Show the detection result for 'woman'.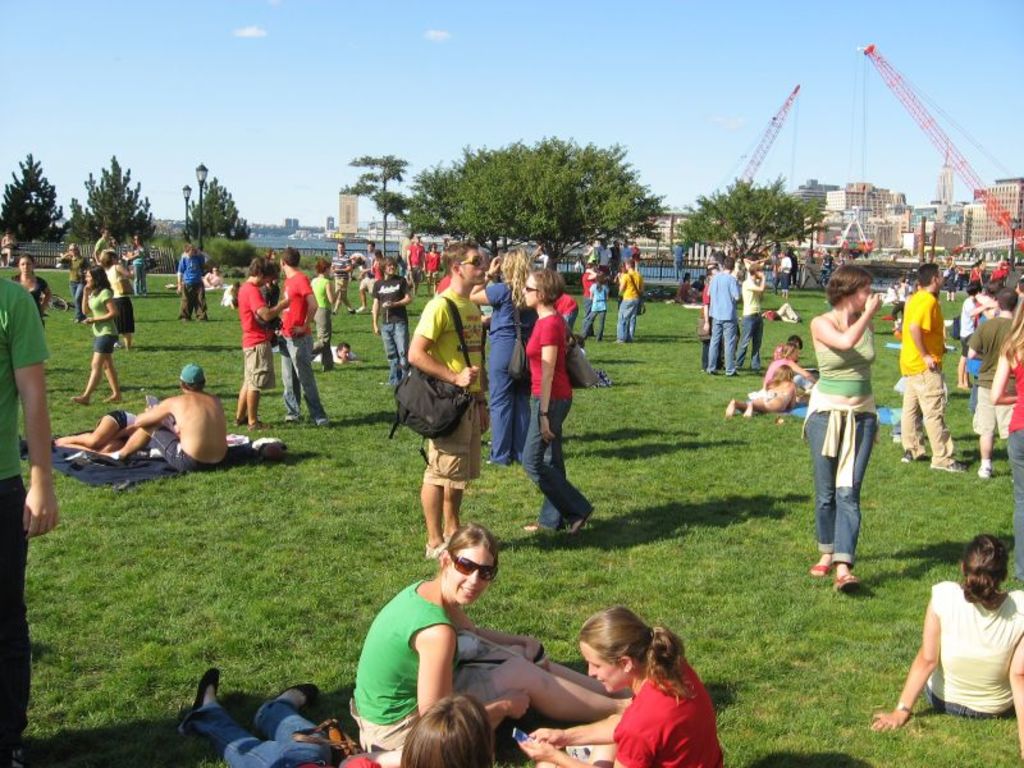
(left=520, top=599, right=719, bottom=767).
